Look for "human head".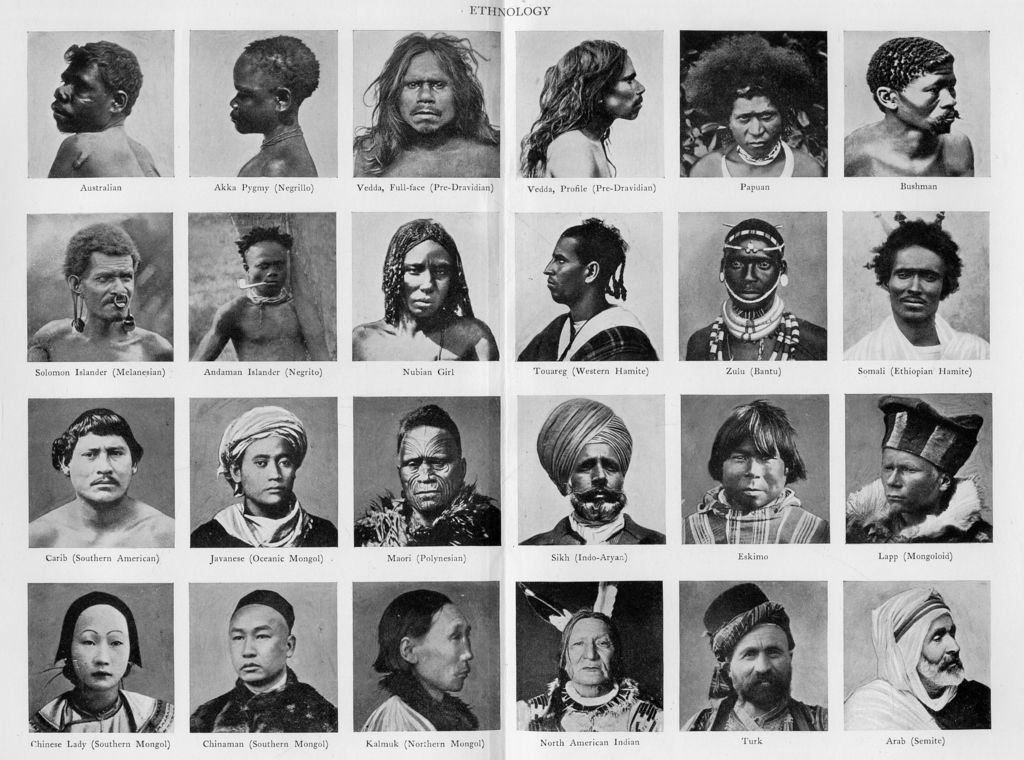
Found: select_region(381, 218, 461, 316).
